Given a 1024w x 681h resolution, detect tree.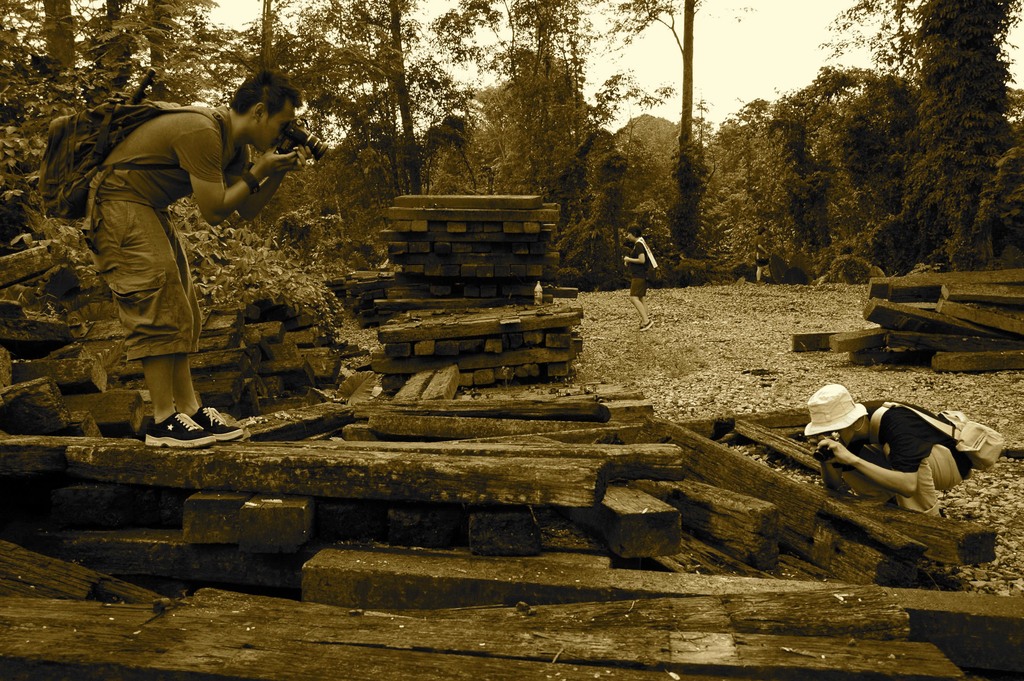
crop(915, 0, 1009, 149).
